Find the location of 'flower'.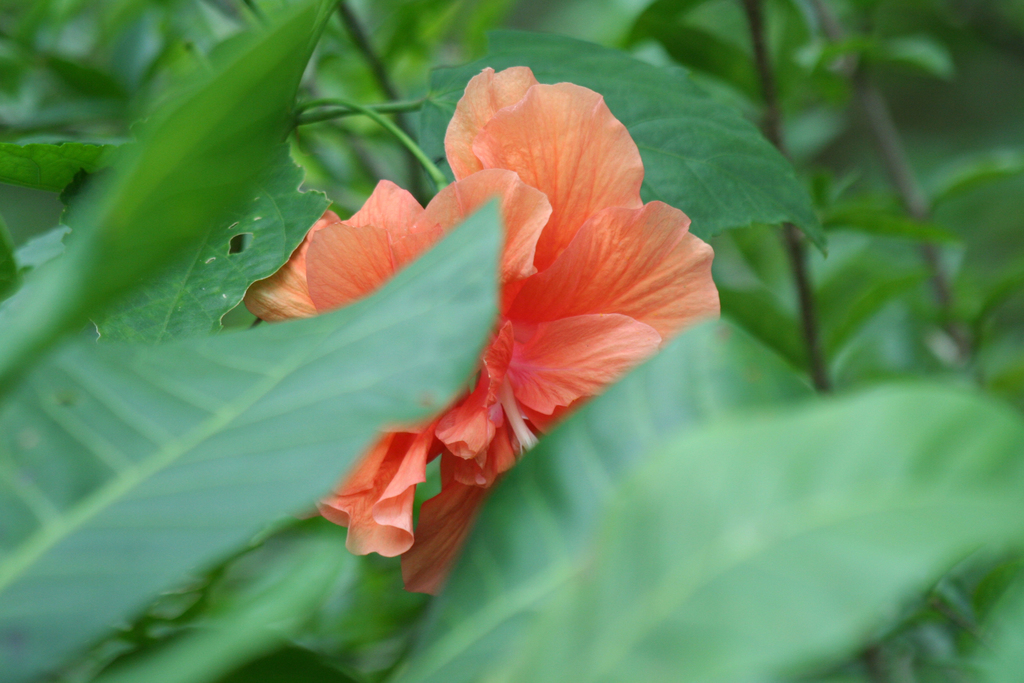
Location: rect(244, 69, 716, 589).
